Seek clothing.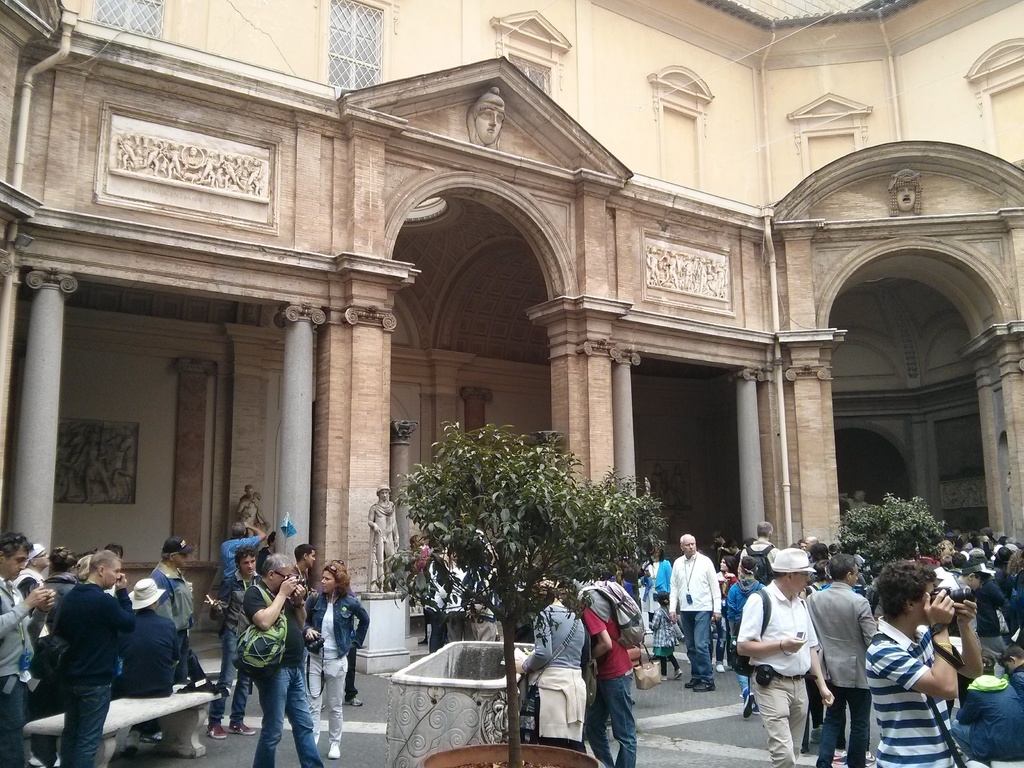
region(737, 540, 778, 578).
